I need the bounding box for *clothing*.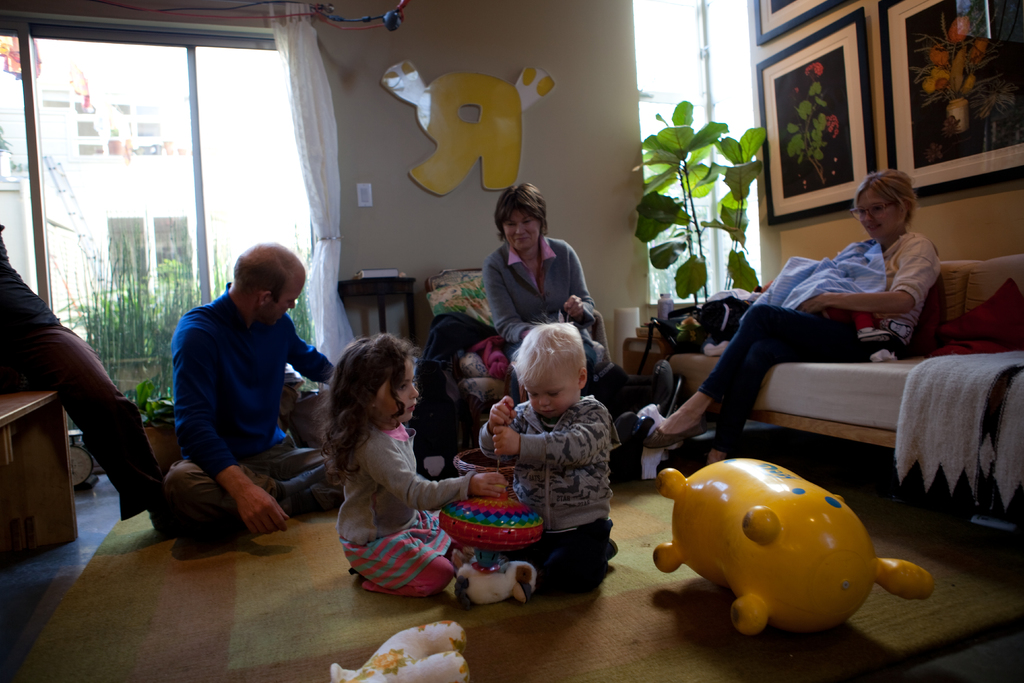
Here it is: box=[333, 413, 471, 597].
